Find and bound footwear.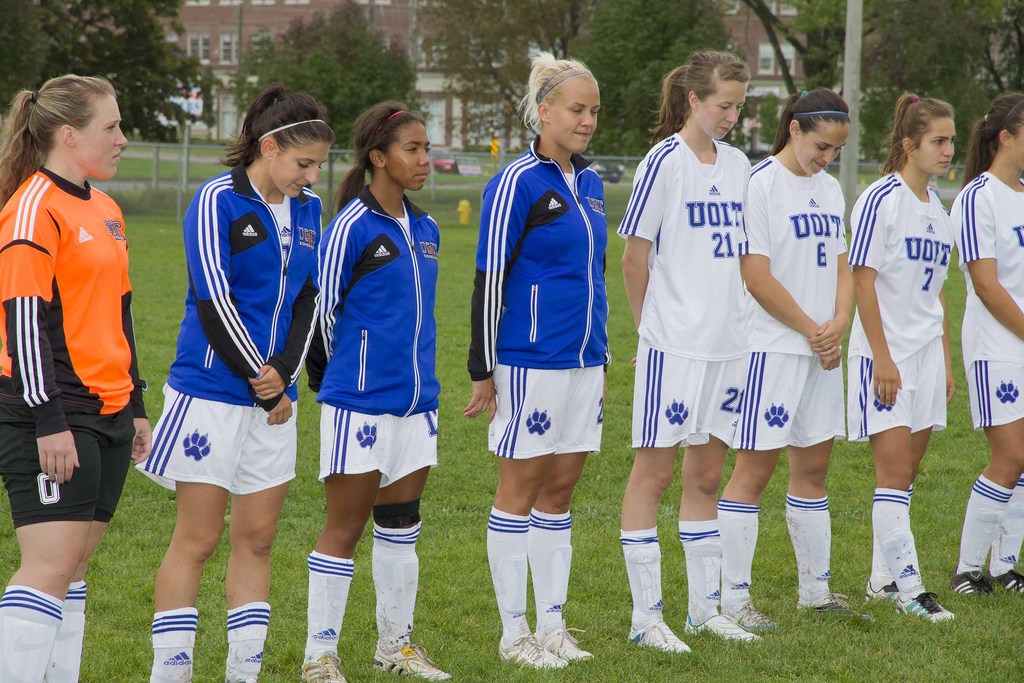
Bound: [left=900, top=586, right=952, bottom=643].
